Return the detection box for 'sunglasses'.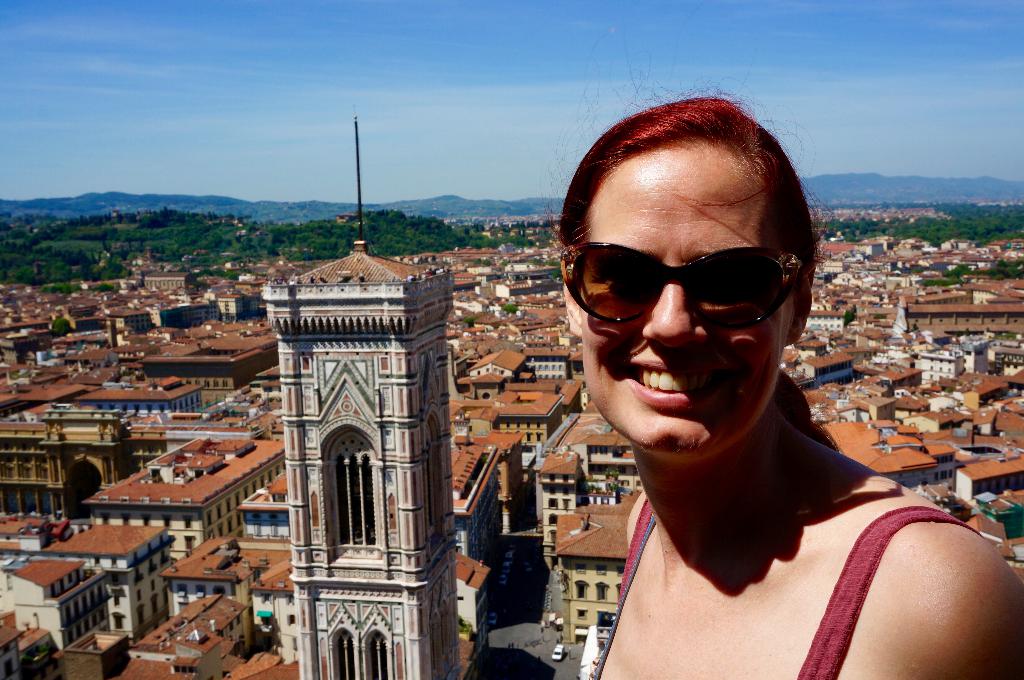
bbox=[563, 242, 802, 329].
